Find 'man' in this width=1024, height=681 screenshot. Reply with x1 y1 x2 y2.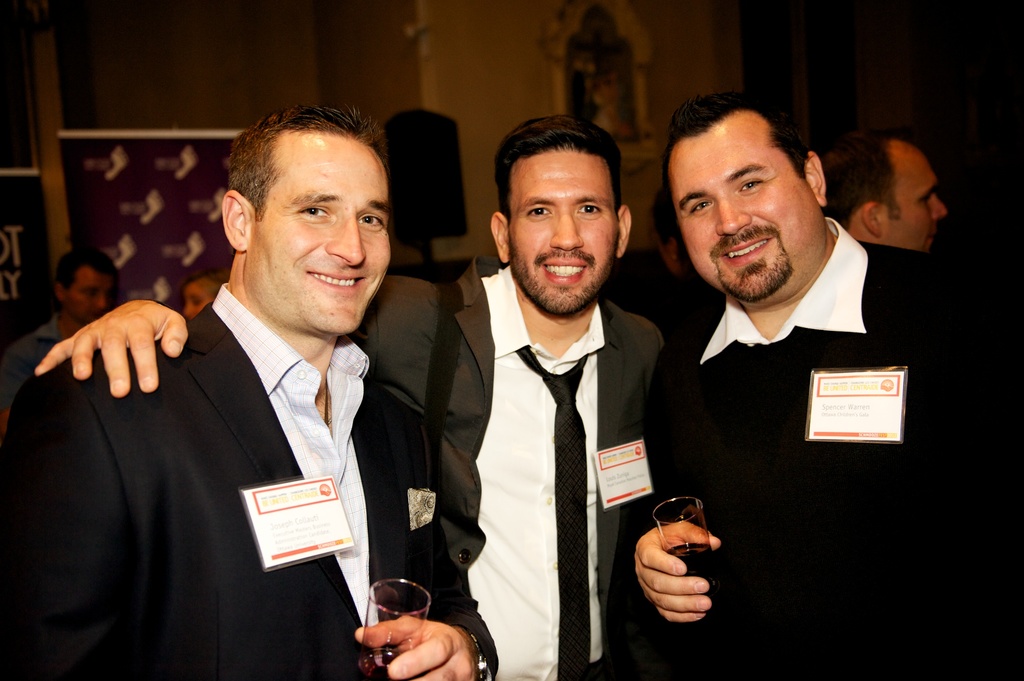
36 112 666 680.
